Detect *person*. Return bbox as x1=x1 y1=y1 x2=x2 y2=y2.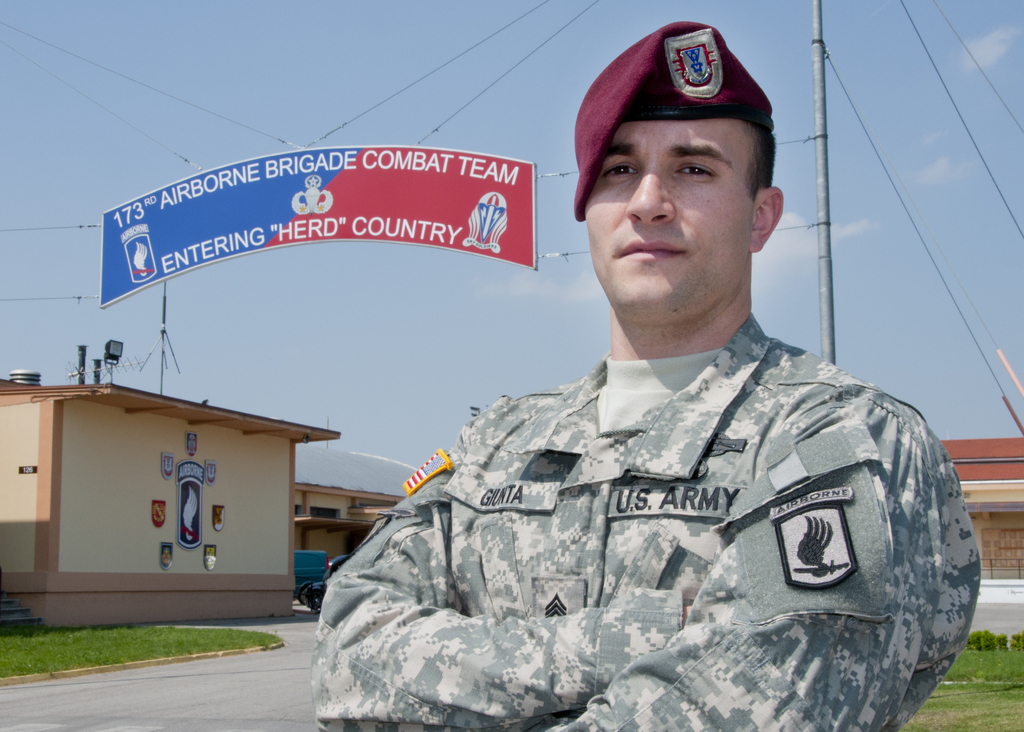
x1=316 y1=23 x2=975 y2=729.
